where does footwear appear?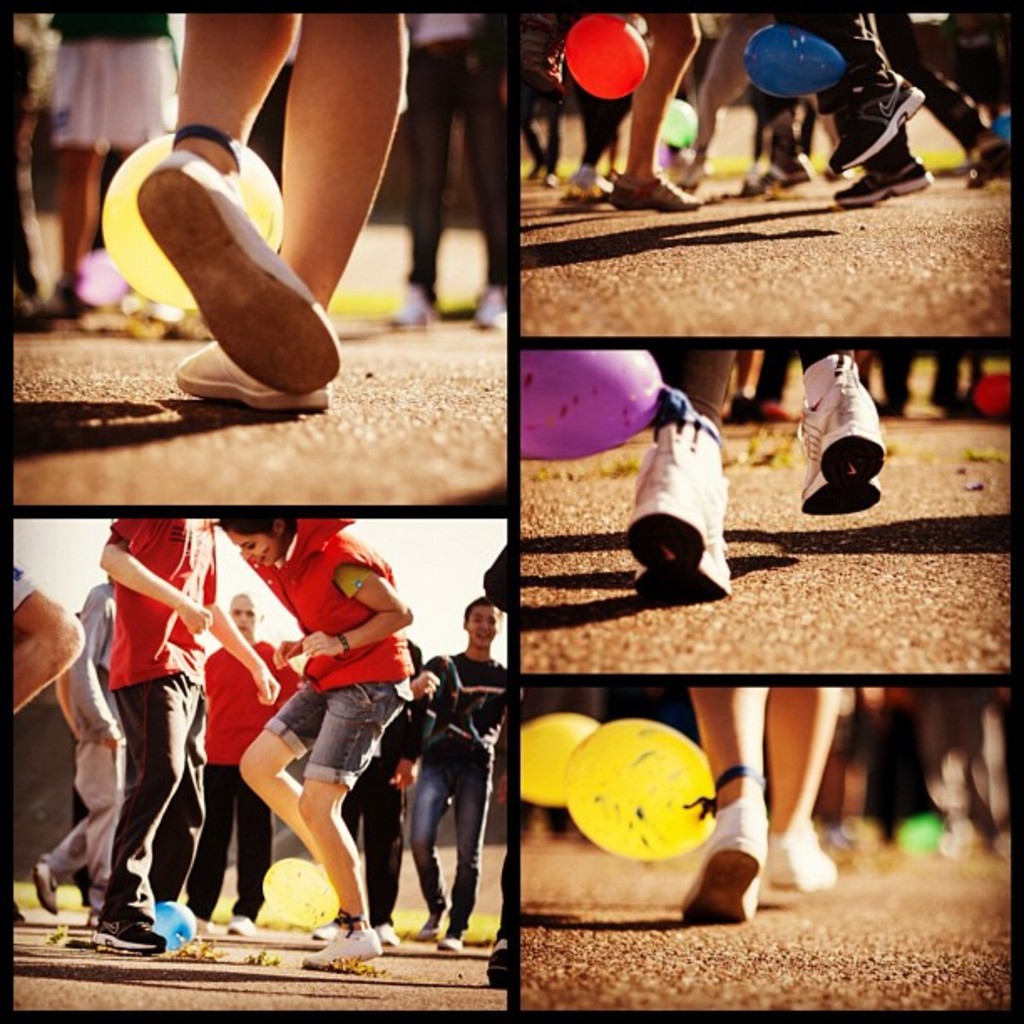
Appears at box=[373, 914, 398, 947].
